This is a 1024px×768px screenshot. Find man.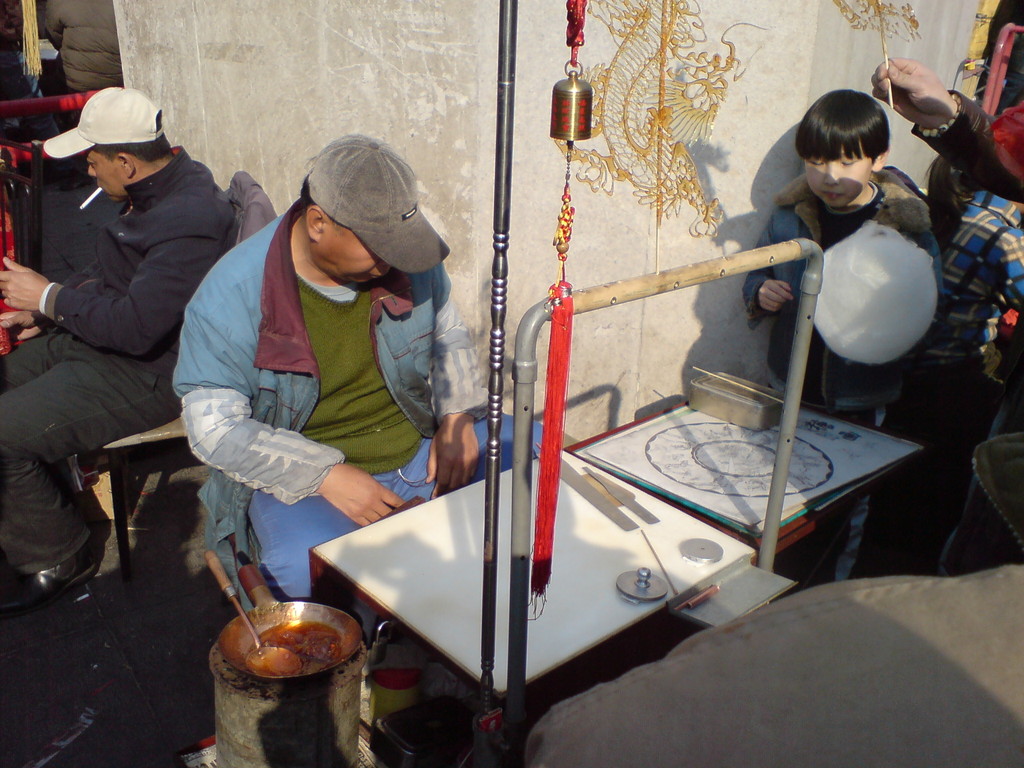
Bounding box: box=[169, 130, 546, 646].
